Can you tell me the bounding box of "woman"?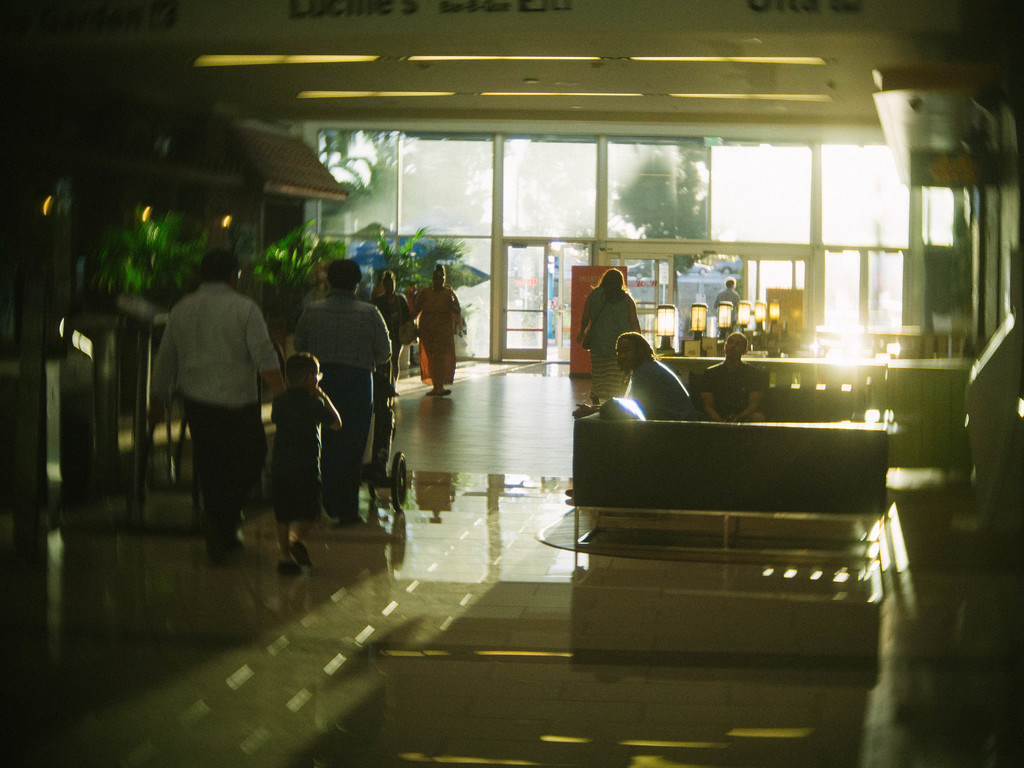
BBox(411, 252, 470, 396).
